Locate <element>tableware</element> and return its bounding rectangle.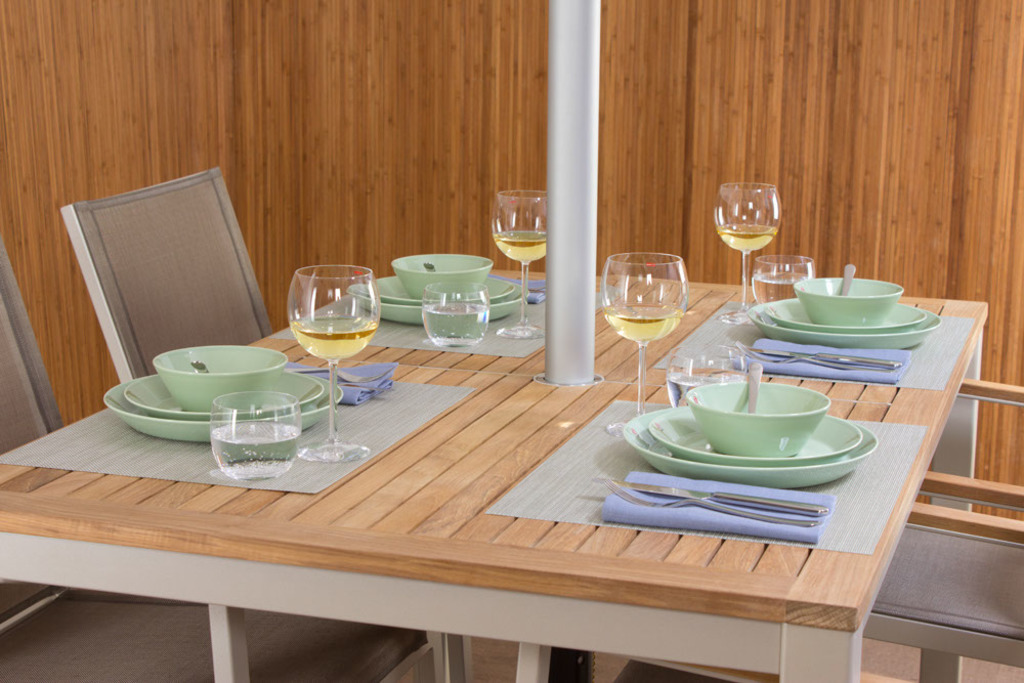
[left=150, top=344, right=289, bottom=411].
